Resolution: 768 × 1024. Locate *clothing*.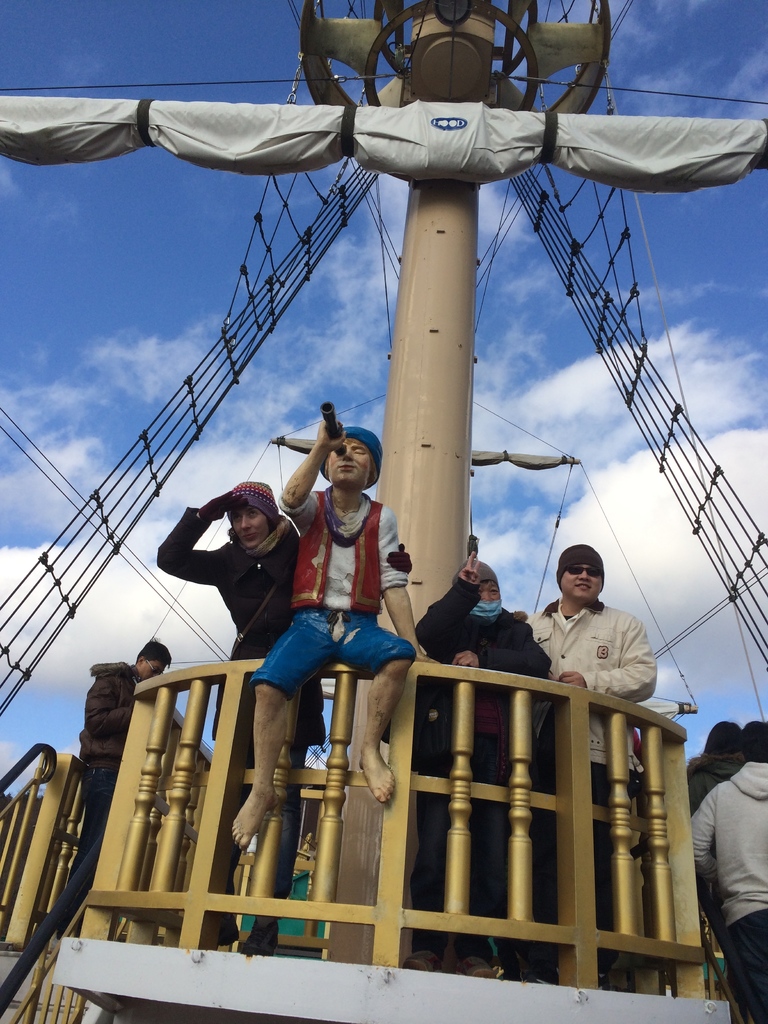
158 507 333 955.
